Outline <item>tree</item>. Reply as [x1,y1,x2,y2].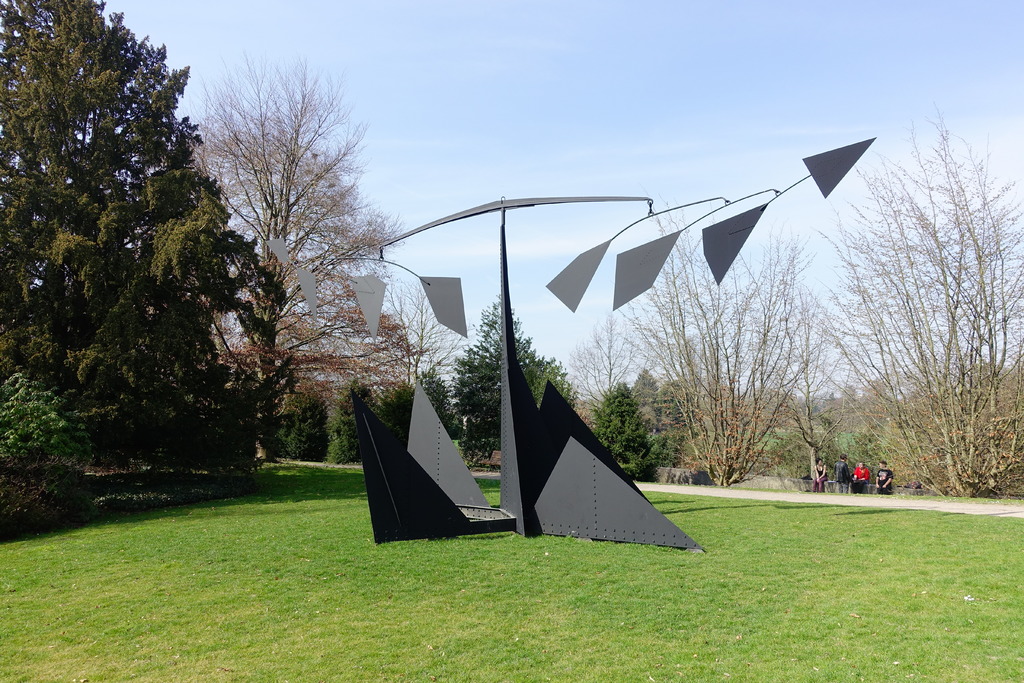
[556,183,822,496].
